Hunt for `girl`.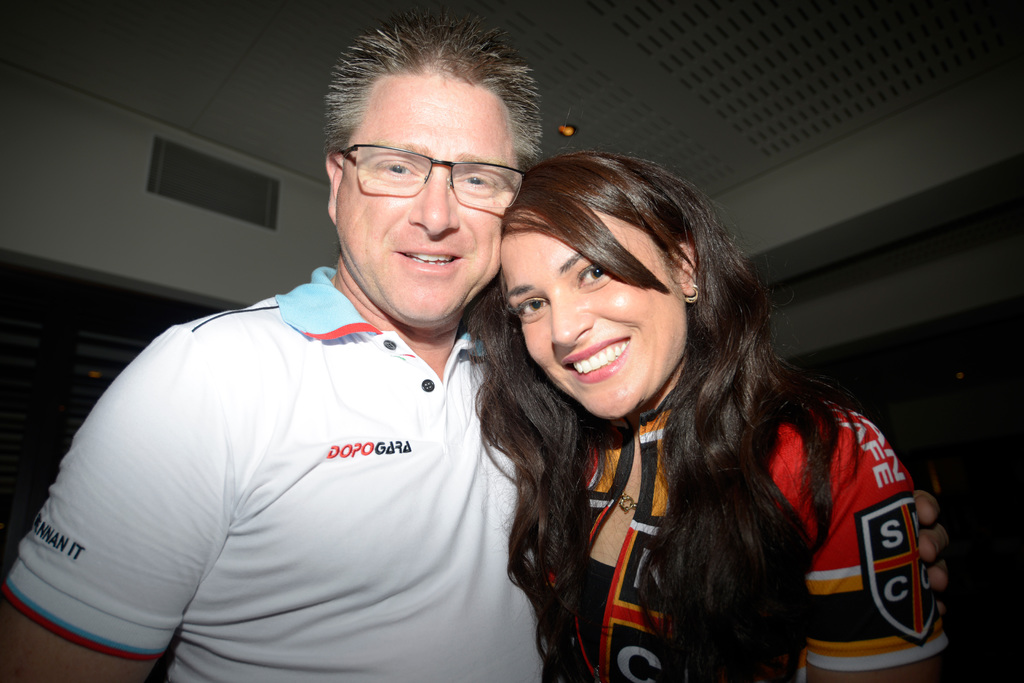
Hunted down at l=479, t=118, r=907, b=682.
